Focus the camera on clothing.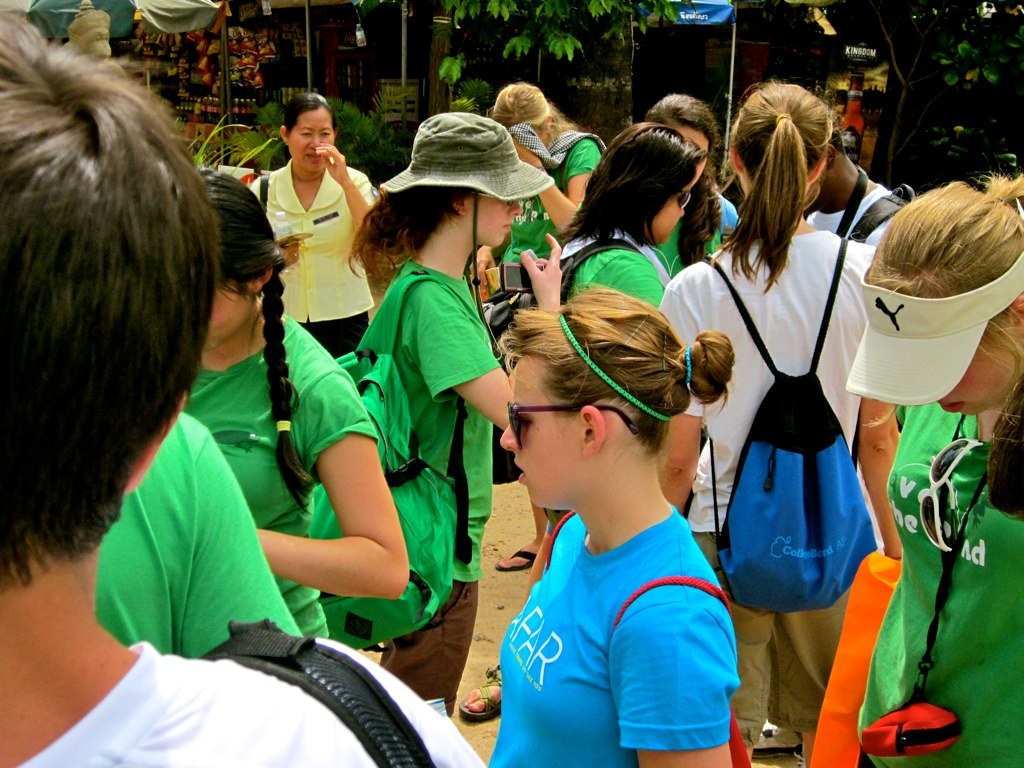
Focus region: 95 411 303 663.
